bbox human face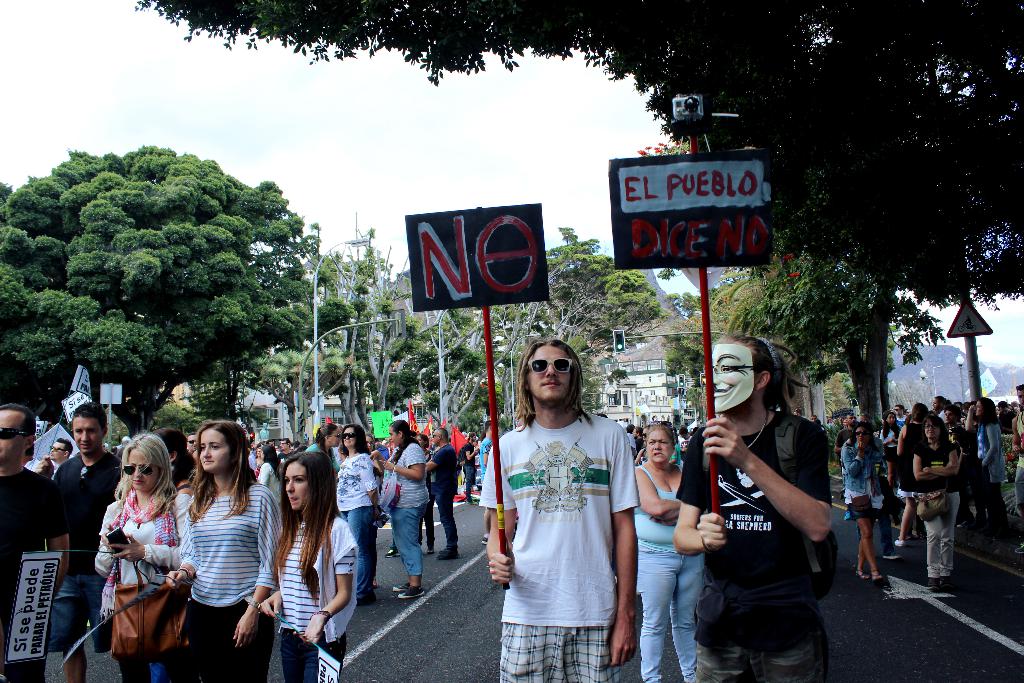
l=945, t=409, r=954, b=422
